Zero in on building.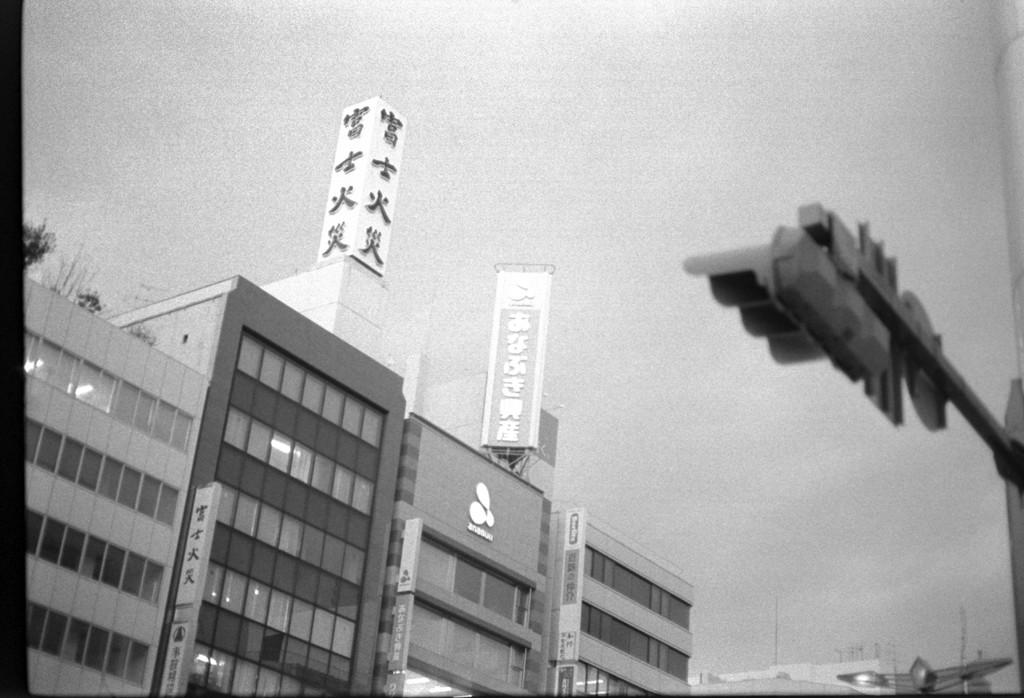
Zeroed in: 1004/0/1021/362.
